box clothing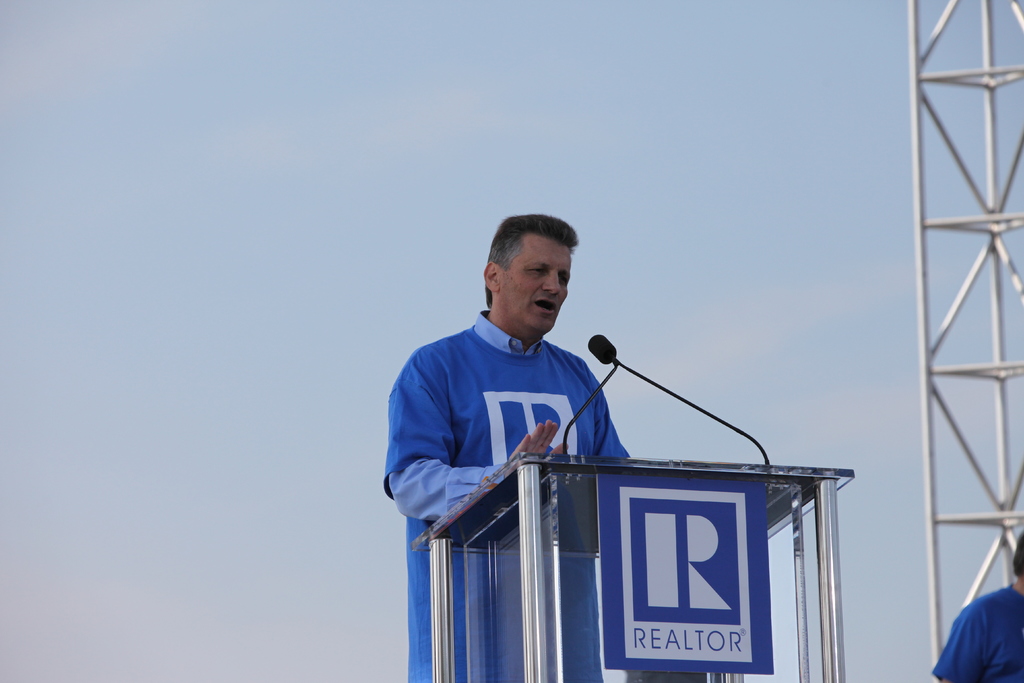
BBox(932, 583, 1023, 682)
